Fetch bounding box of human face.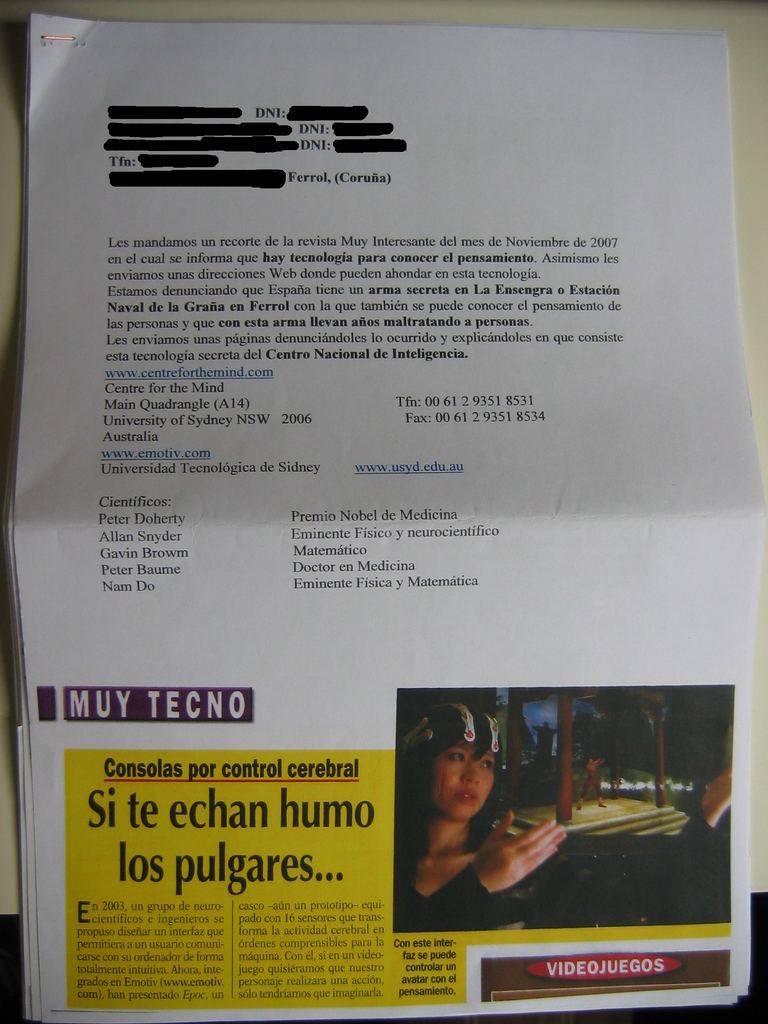
Bbox: region(427, 749, 502, 816).
